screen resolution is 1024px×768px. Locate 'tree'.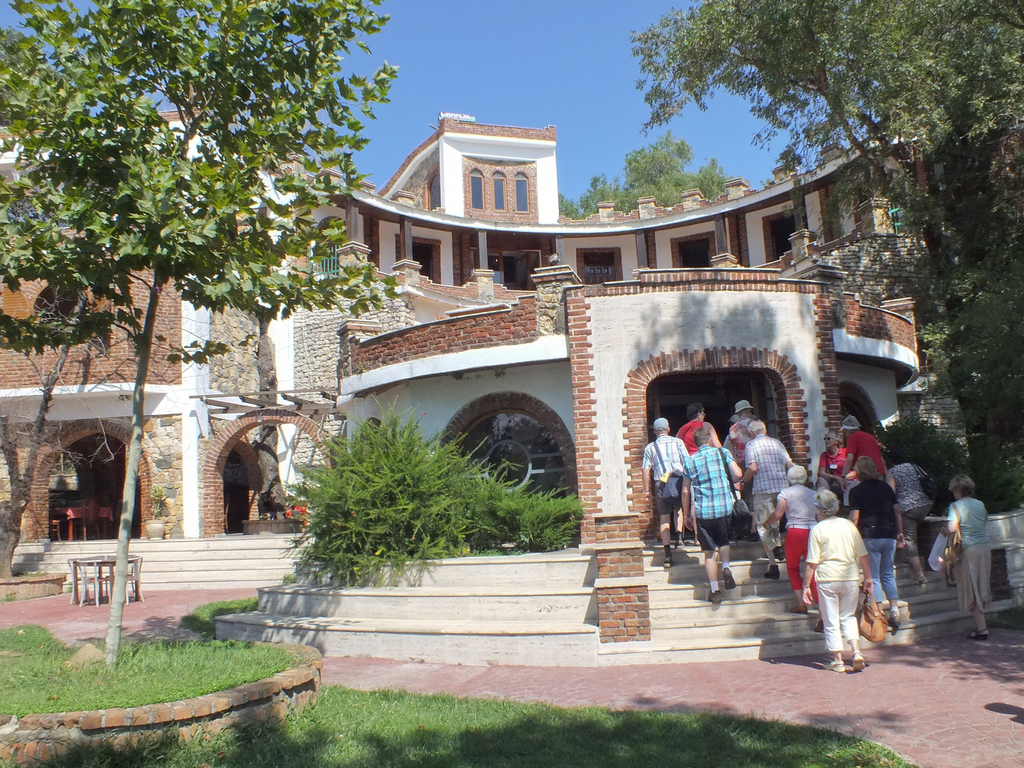
left=574, top=131, right=738, bottom=249.
